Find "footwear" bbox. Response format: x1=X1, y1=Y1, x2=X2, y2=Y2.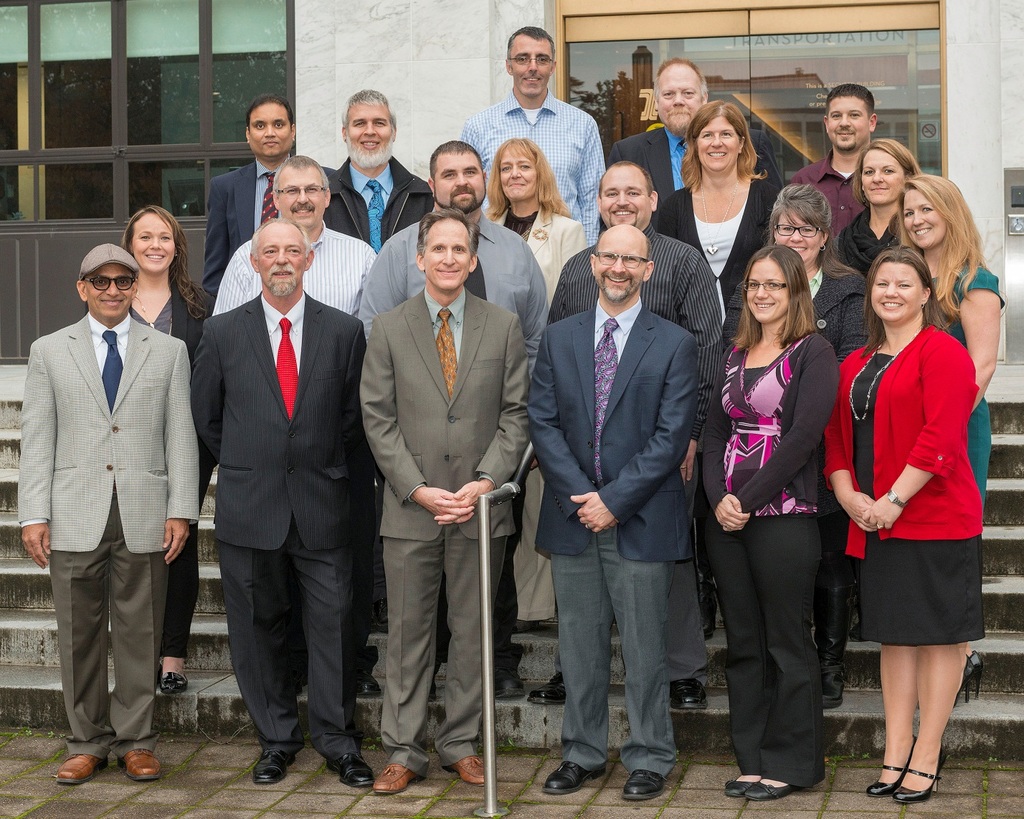
x1=356, y1=658, x2=384, y2=700.
